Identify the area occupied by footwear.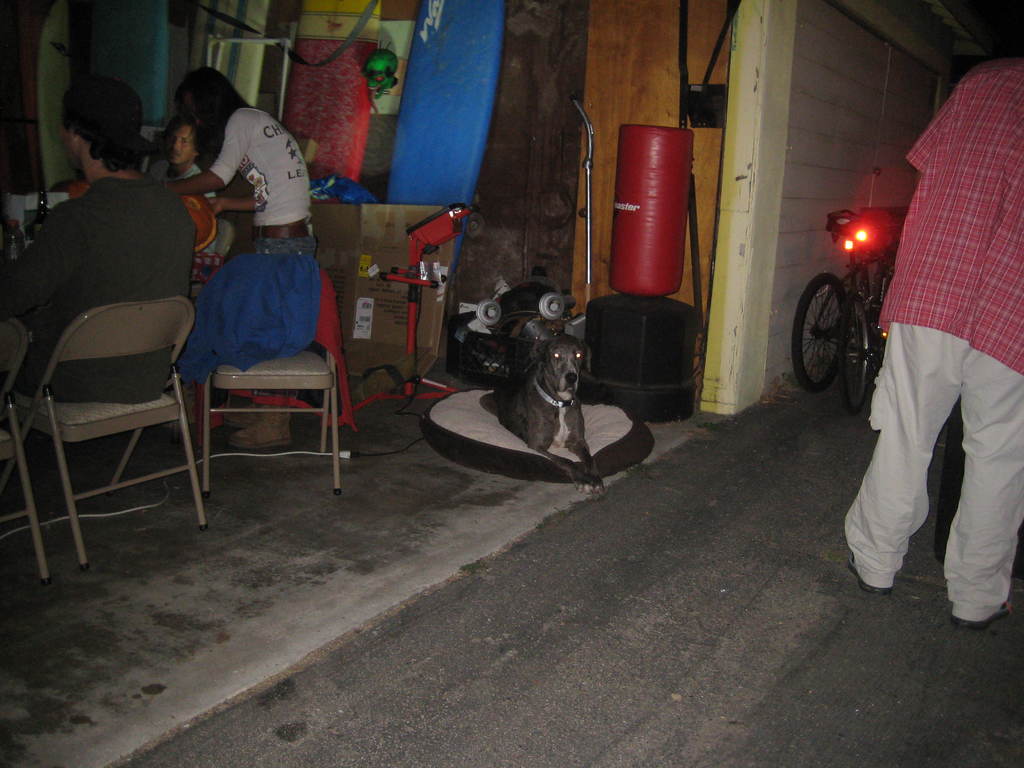
Area: box(952, 600, 1010, 629).
